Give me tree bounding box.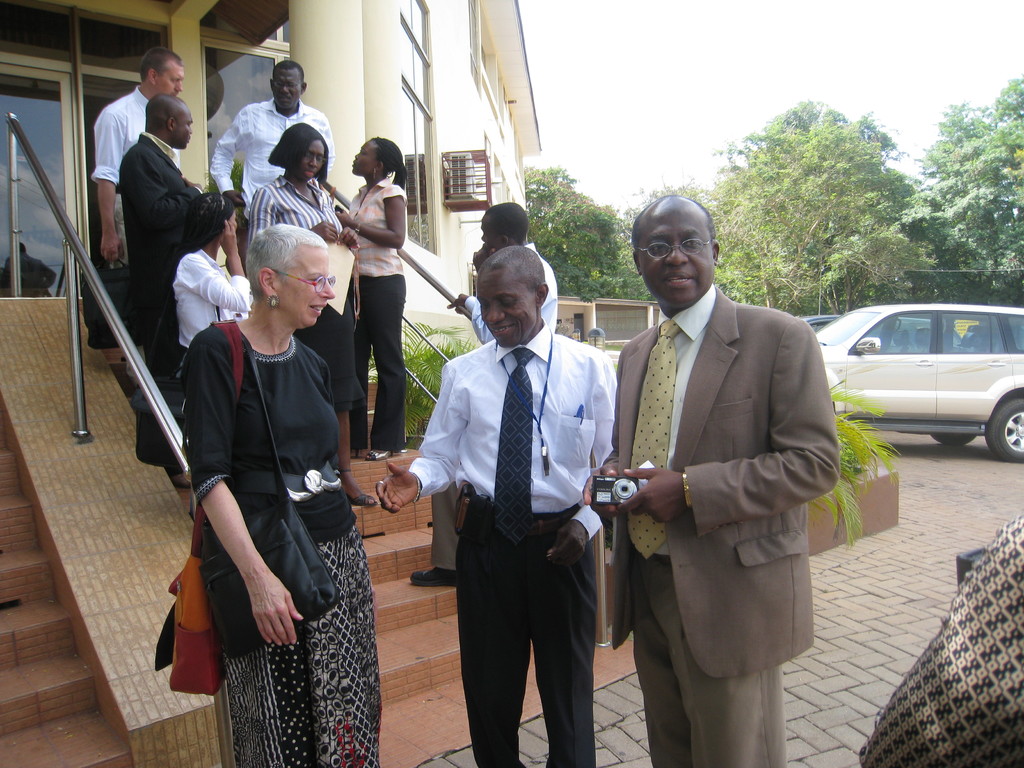
bbox(888, 83, 1023, 276).
